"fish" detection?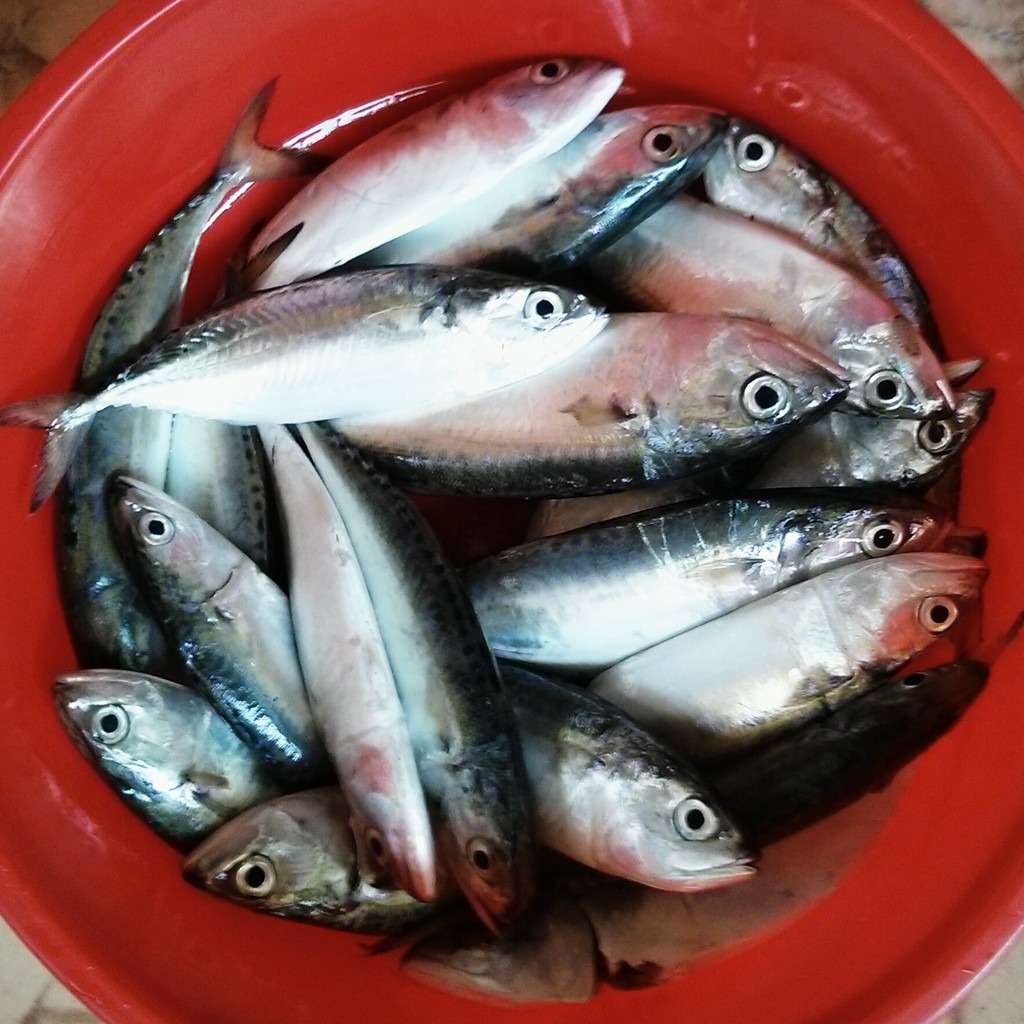
[left=572, top=193, right=947, bottom=421]
